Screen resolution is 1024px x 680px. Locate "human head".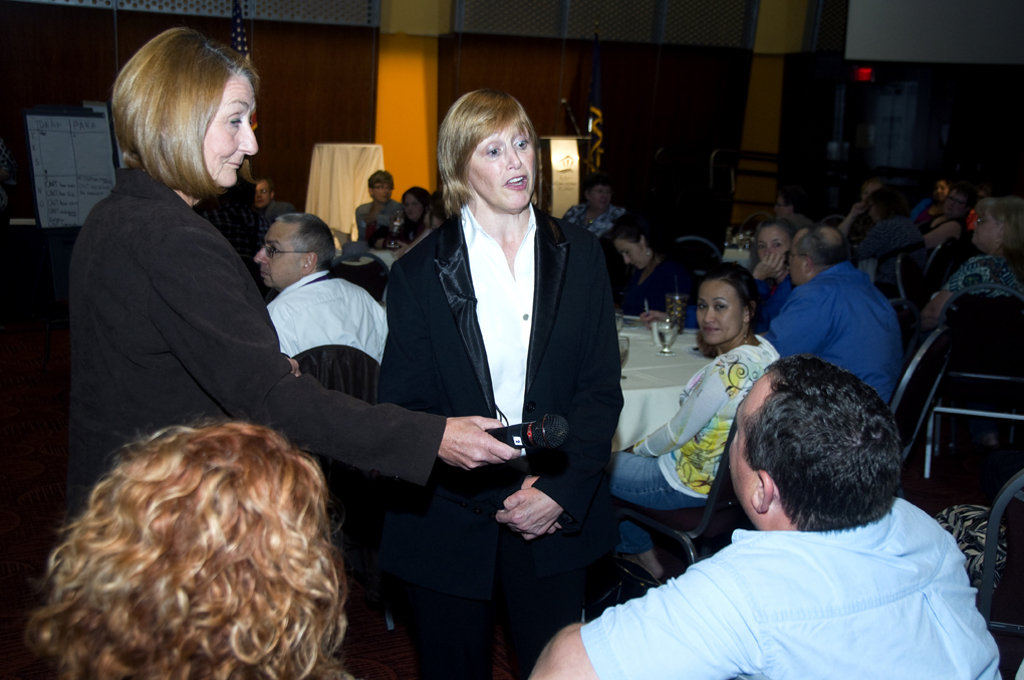
<box>694,267,755,336</box>.
